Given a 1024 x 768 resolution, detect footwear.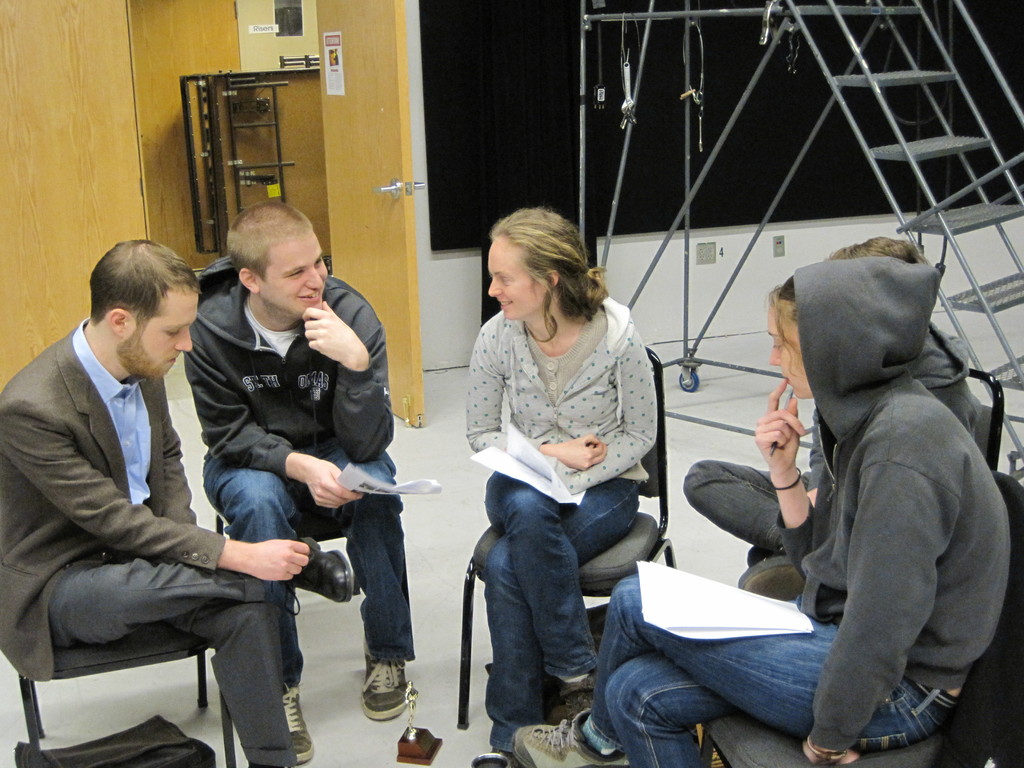
BBox(536, 669, 604, 720).
